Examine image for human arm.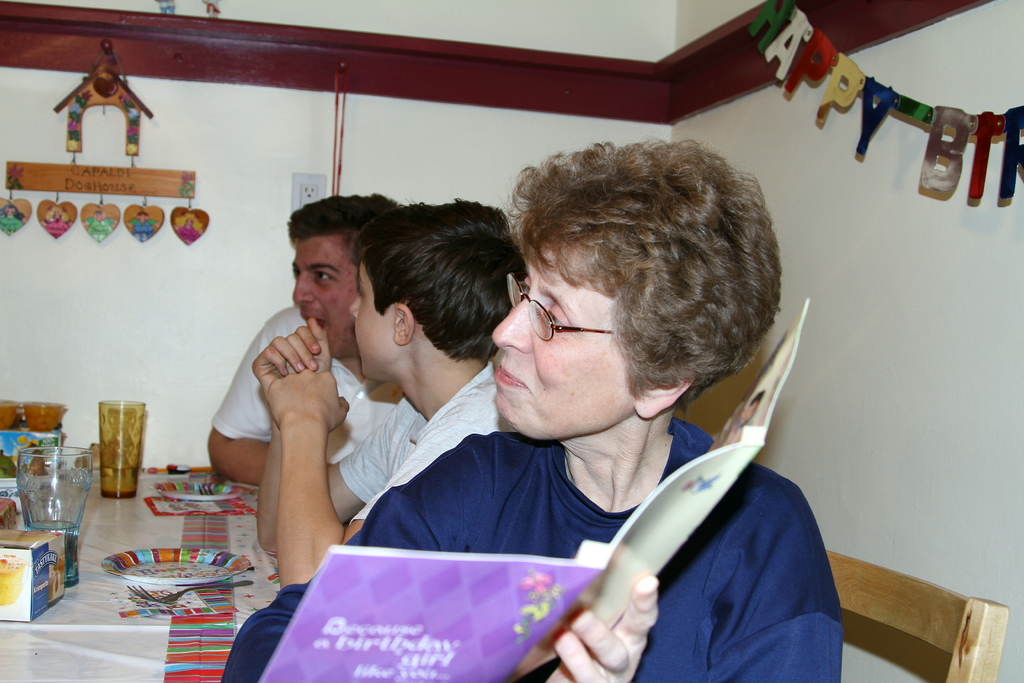
Examination result: (x1=545, y1=473, x2=846, y2=682).
